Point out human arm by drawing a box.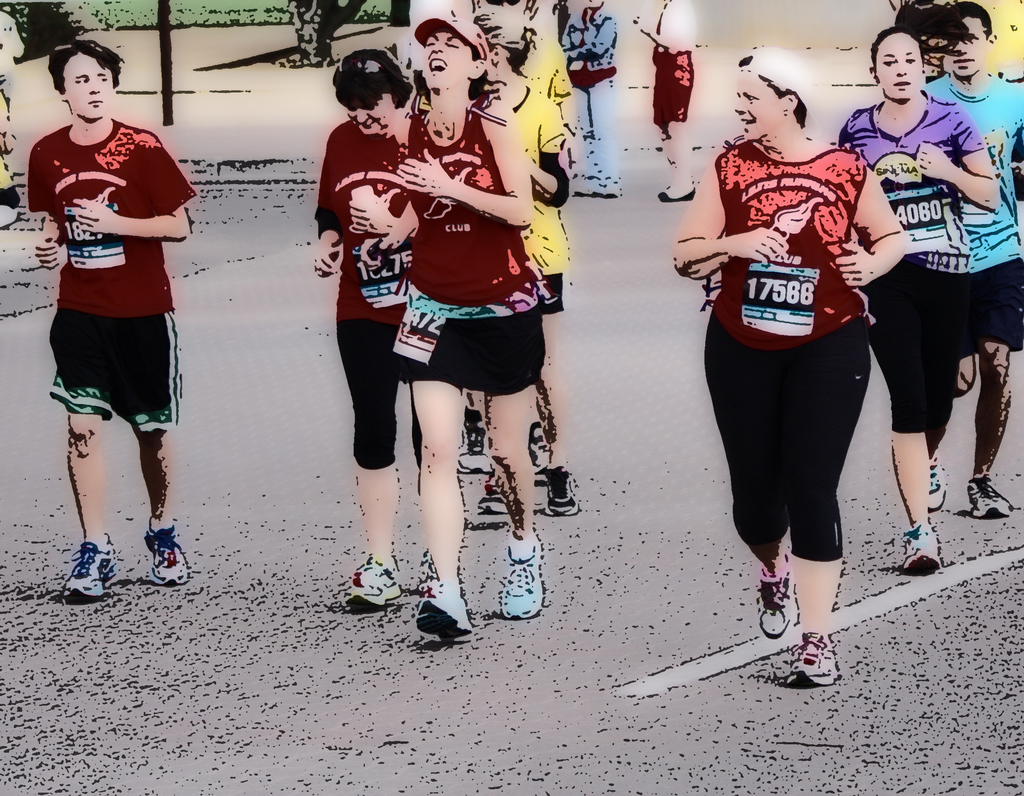
locate(392, 99, 526, 228).
